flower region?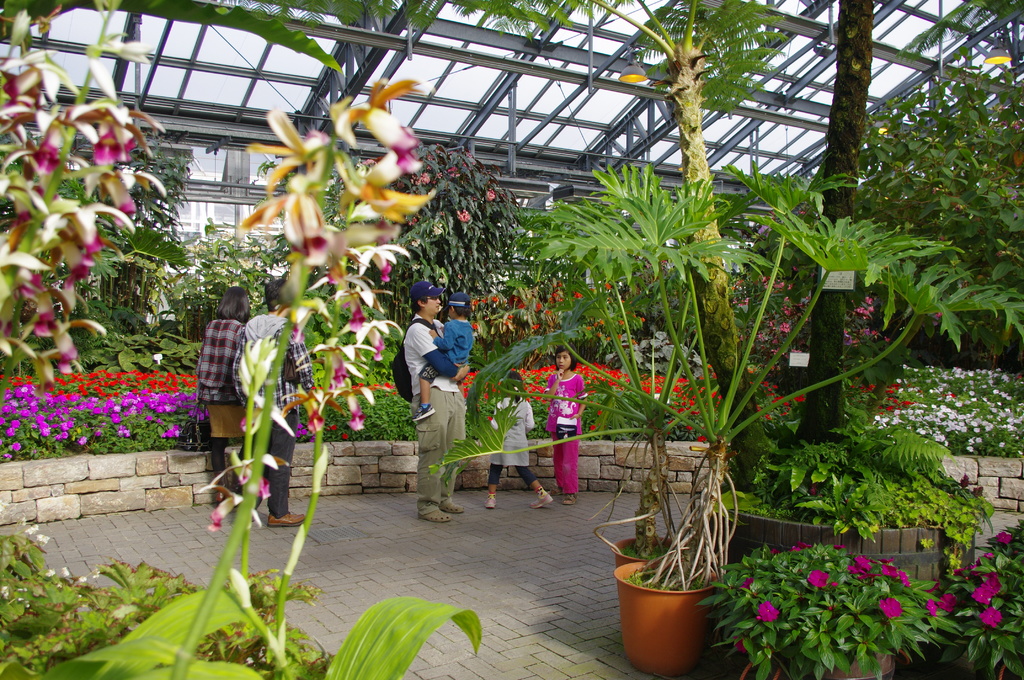
[x1=829, y1=581, x2=838, y2=587]
